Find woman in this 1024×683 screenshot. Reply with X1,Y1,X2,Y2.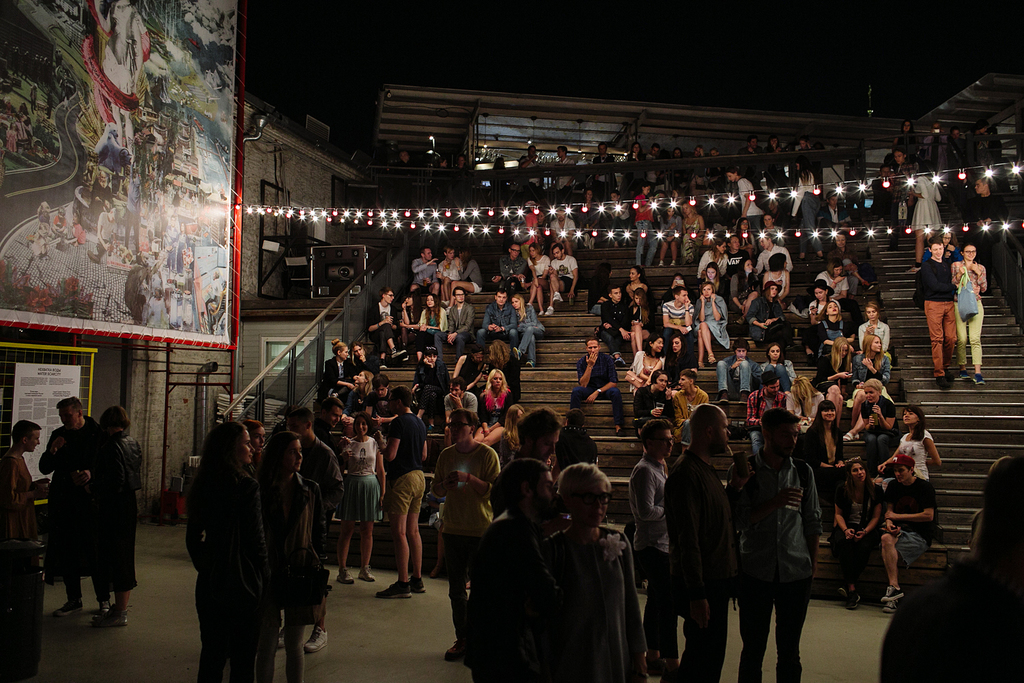
526,199,539,234.
